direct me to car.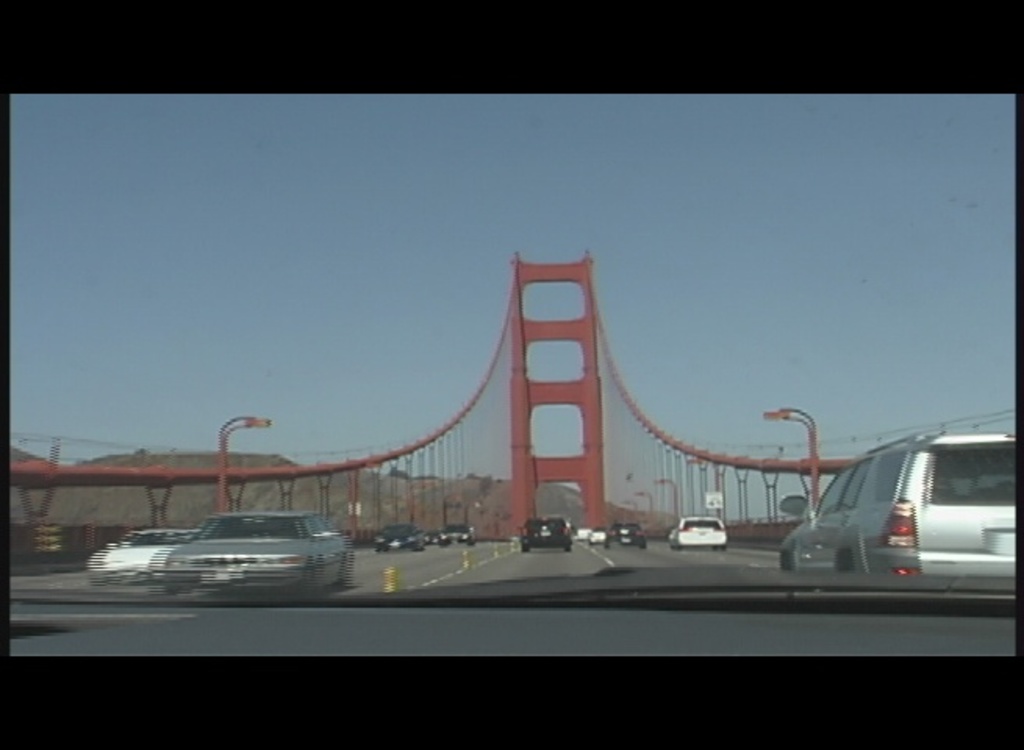
Direction: detection(439, 523, 472, 544).
